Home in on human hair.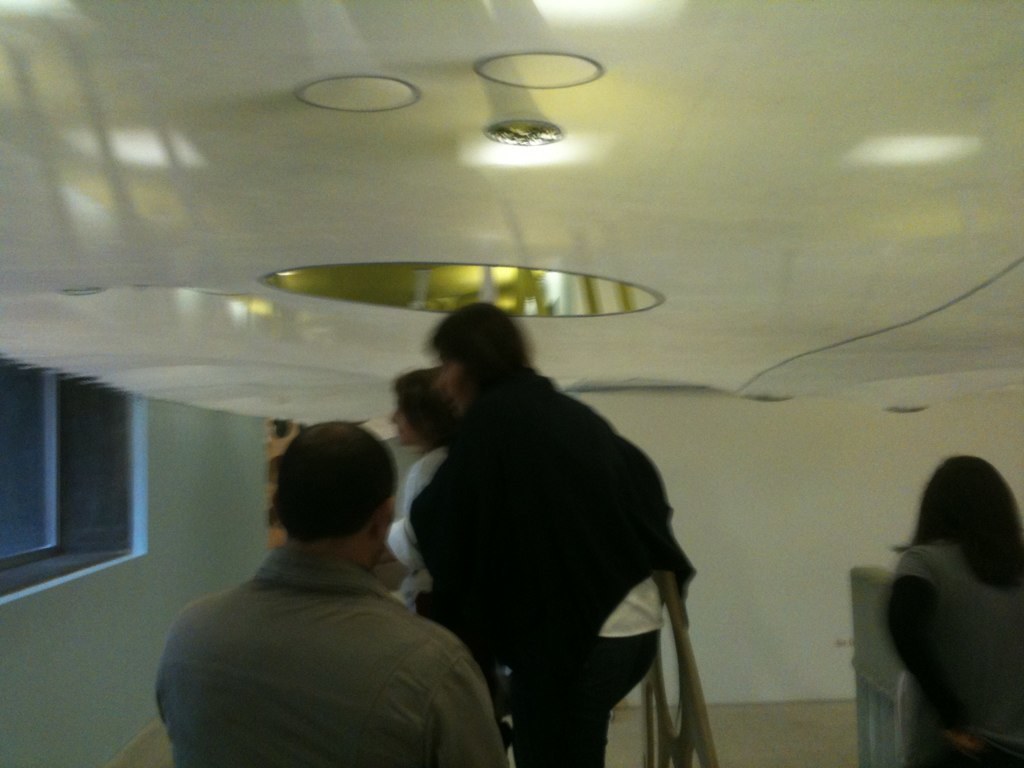
Homed in at bbox(272, 419, 400, 550).
